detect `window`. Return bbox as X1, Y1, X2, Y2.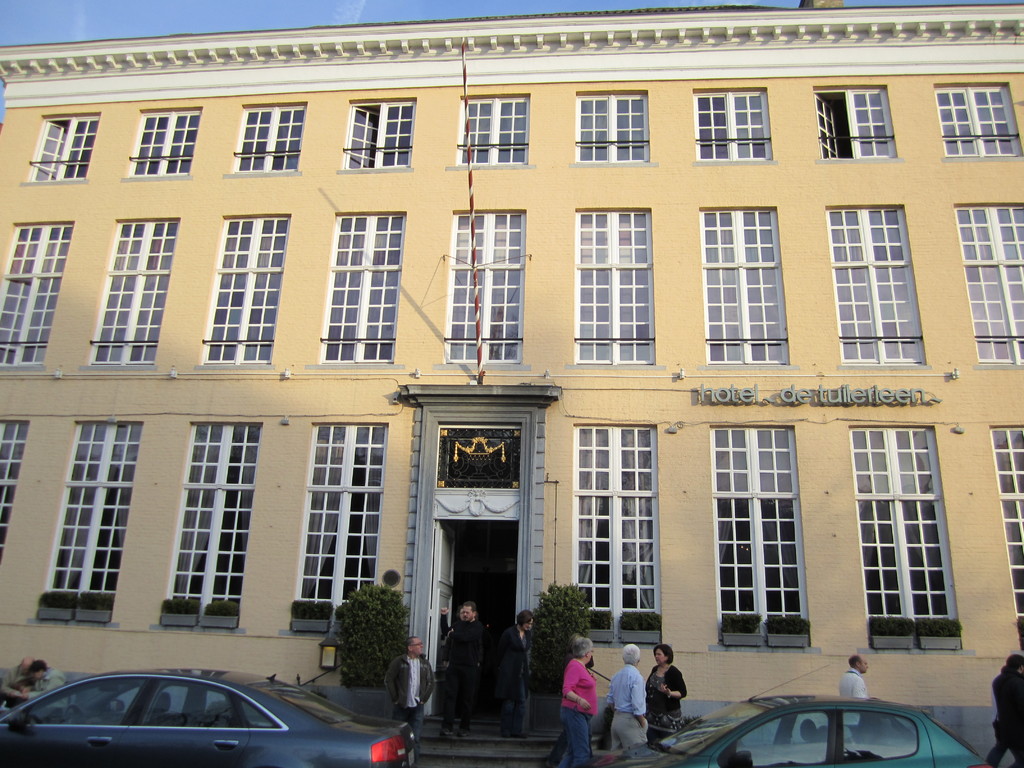
703, 207, 783, 368.
